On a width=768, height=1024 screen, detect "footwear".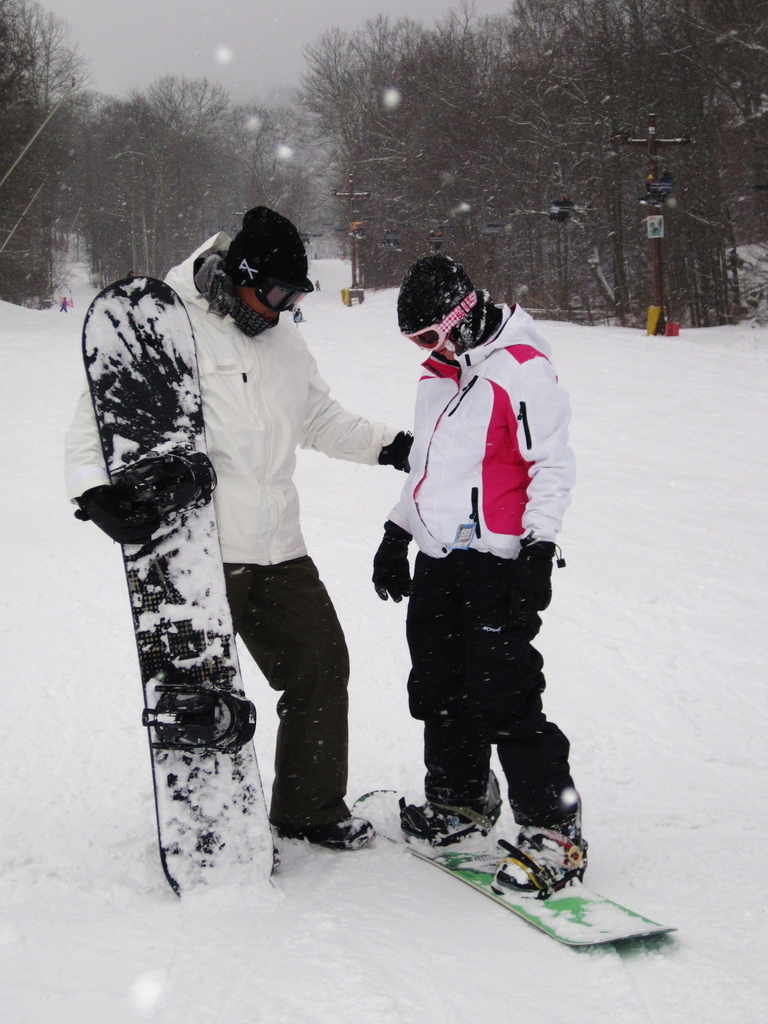
x1=399 y1=790 x2=499 y2=846.
